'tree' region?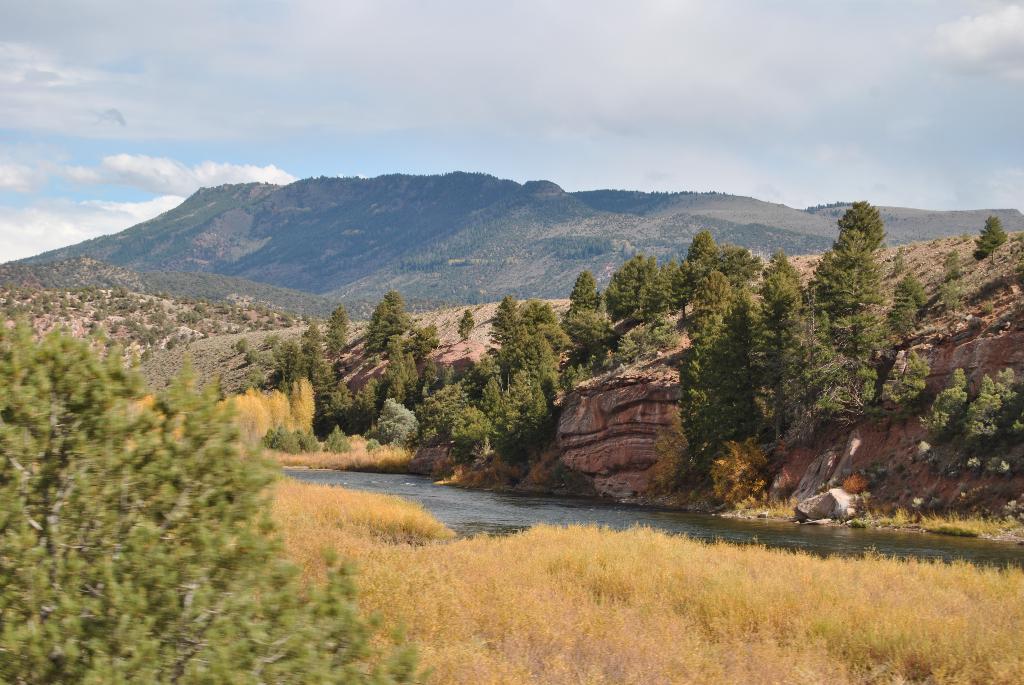
[234, 284, 461, 472]
